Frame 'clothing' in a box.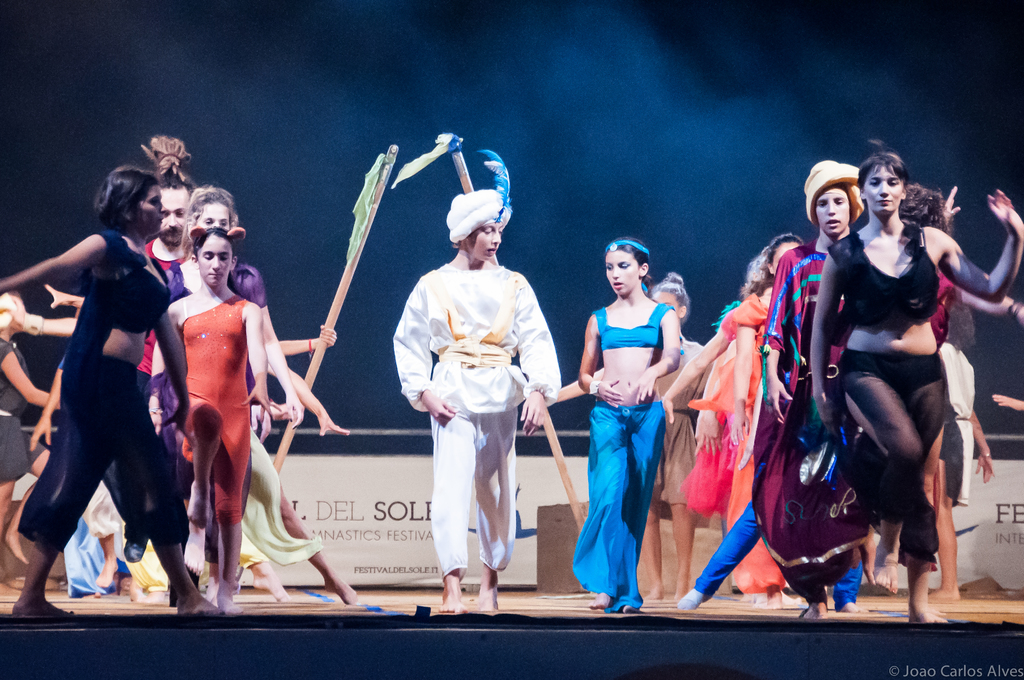
[826,216,936,337].
